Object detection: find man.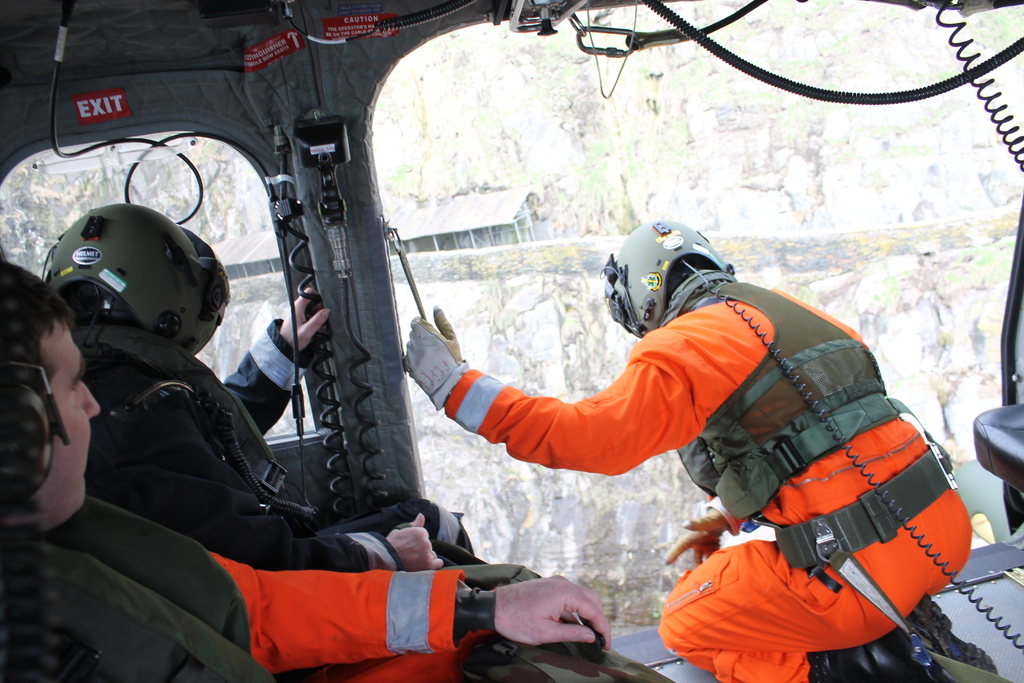
(left=344, top=191, right=982, bottom=669).
